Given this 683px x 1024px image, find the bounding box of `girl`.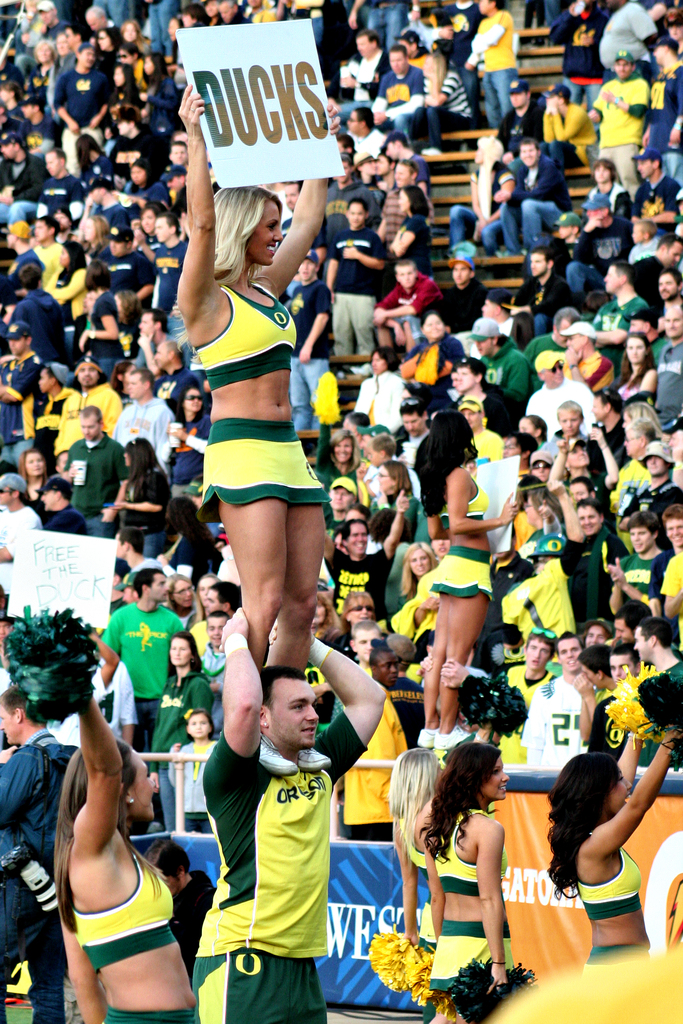
(x1=48, y1=687, x2=203, y2=1023).
